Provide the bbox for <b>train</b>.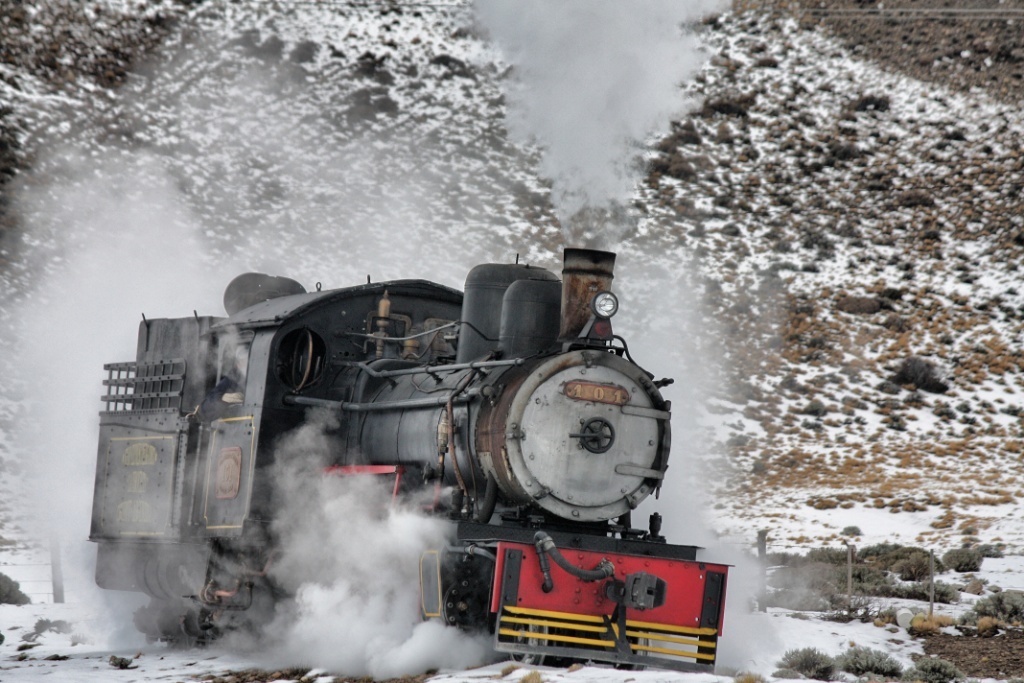
x1=80, y1=247, x2=735, y2=668.
